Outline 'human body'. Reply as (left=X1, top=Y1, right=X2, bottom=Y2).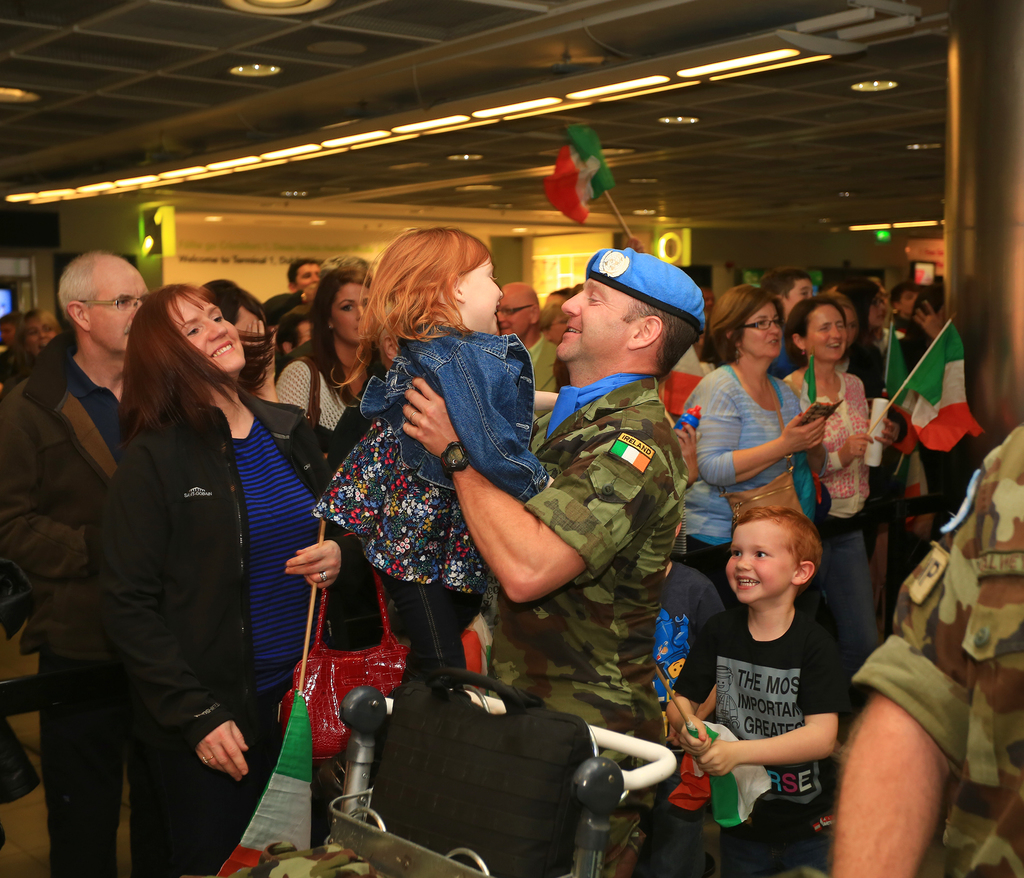
(left=305, top=231, right=550, bottom=694).
